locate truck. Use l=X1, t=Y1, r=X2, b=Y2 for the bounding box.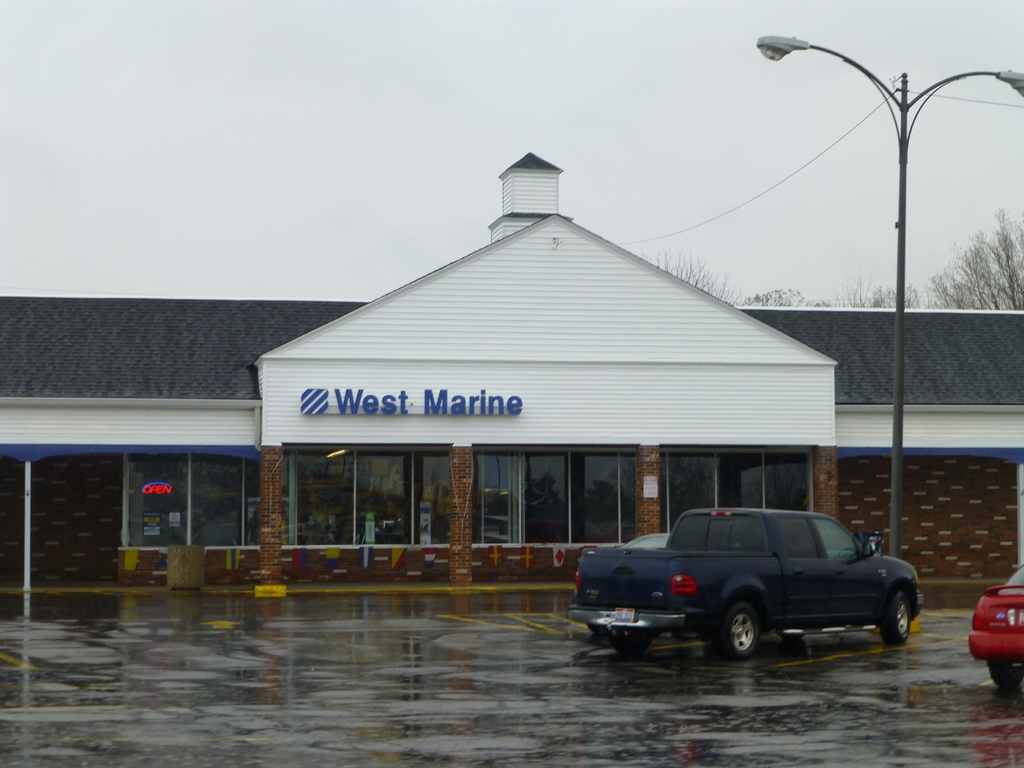
l=565, t=507, r=929, b=675.
